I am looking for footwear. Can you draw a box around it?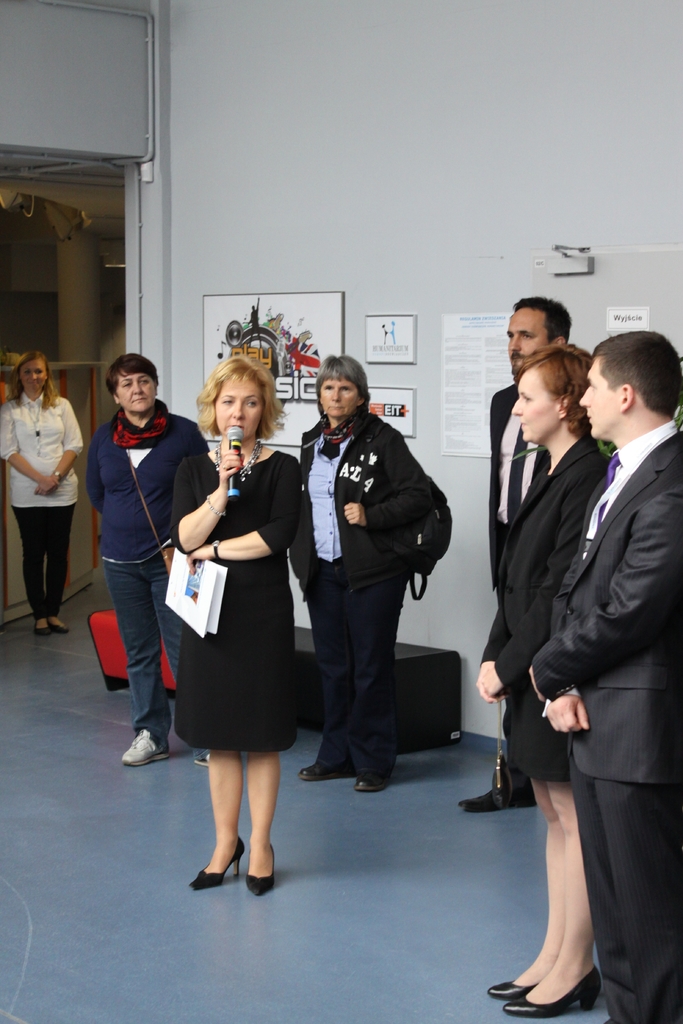
Sure, the bounding box is (354, 771, 391, 796).
